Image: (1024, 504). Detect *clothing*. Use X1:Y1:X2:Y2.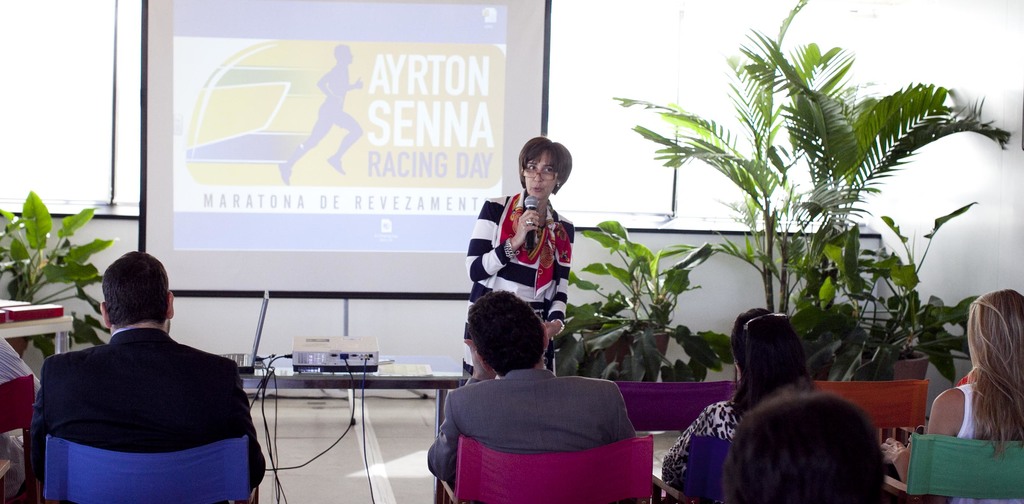
881:384:1023:503.
